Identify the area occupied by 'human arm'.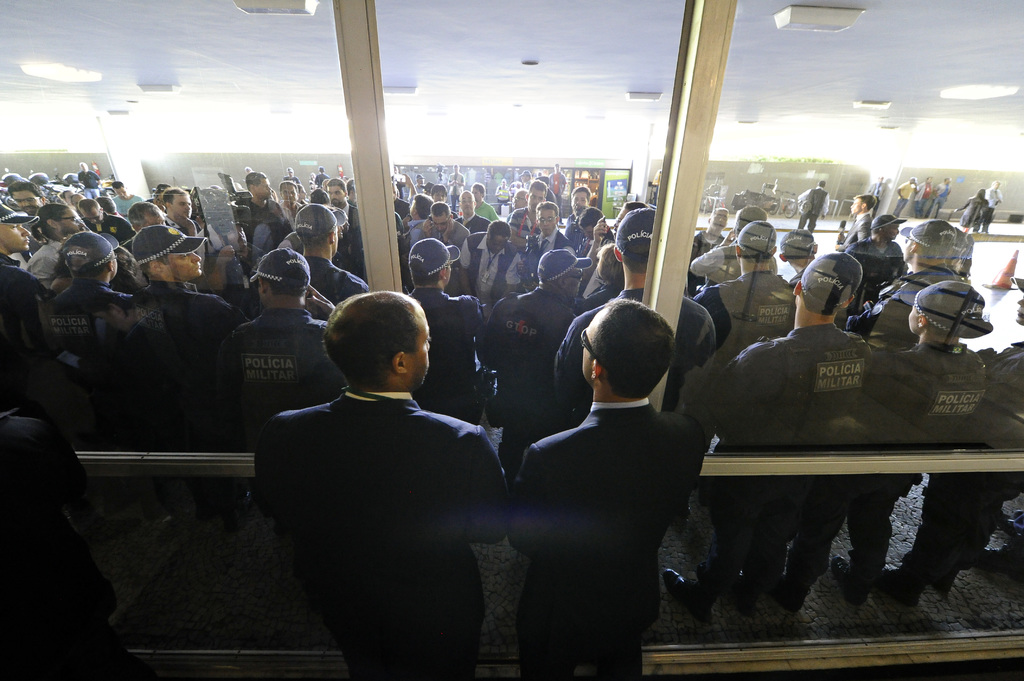
Area: {"left": 832, "top": 214, "right": 873, "bottom": 252}.
